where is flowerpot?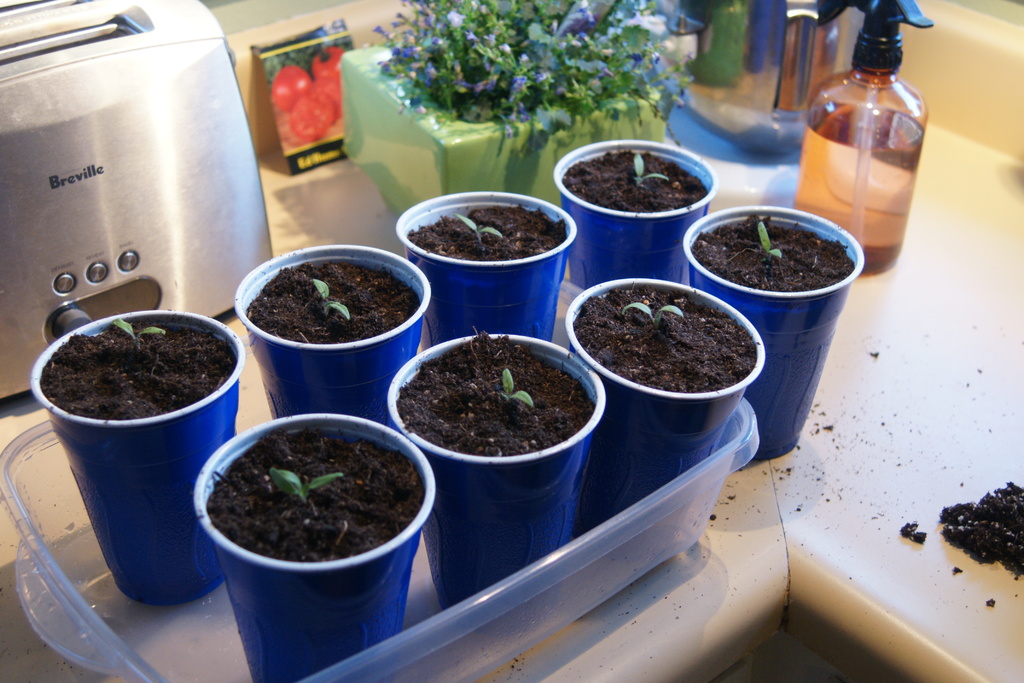
(553,134,707,293).
